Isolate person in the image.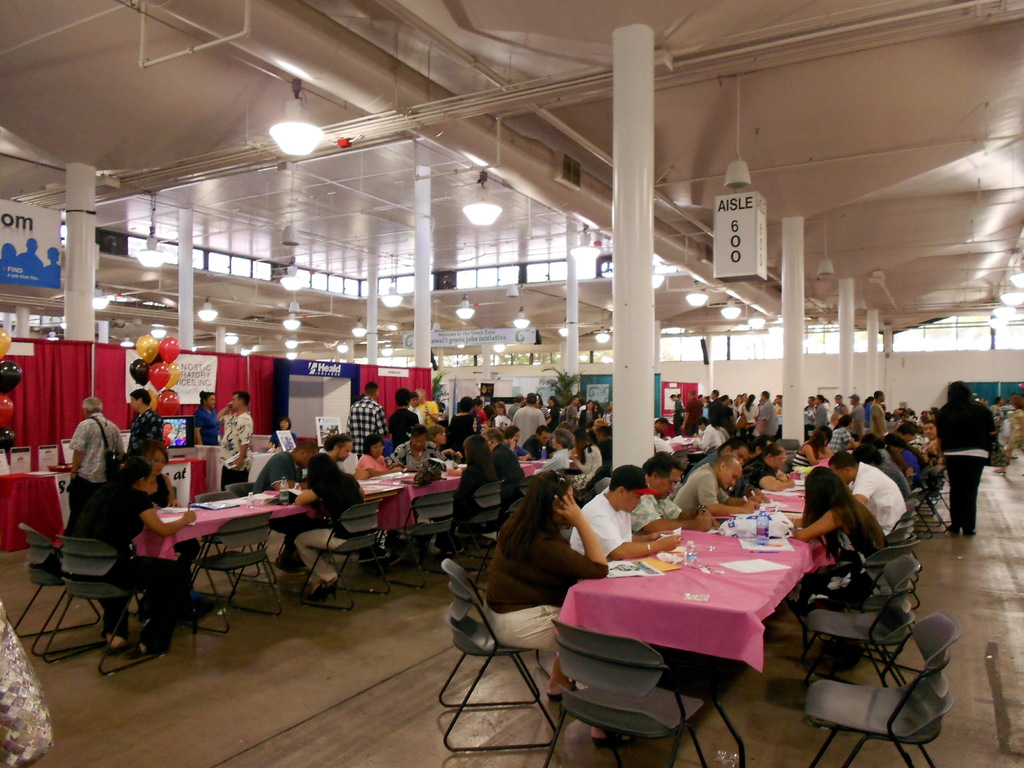
Isolated region: <bbox>798, 390, 1001, 671</bbox>.
